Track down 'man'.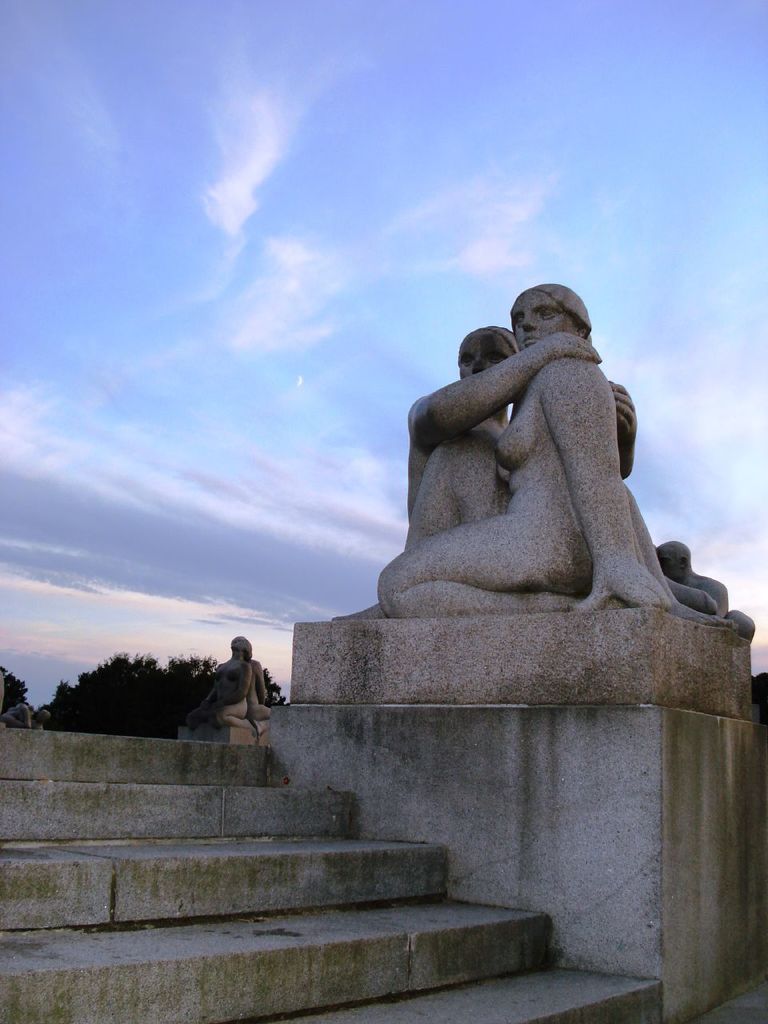
Tracked to bbox=(404, 324, 742, 632).
